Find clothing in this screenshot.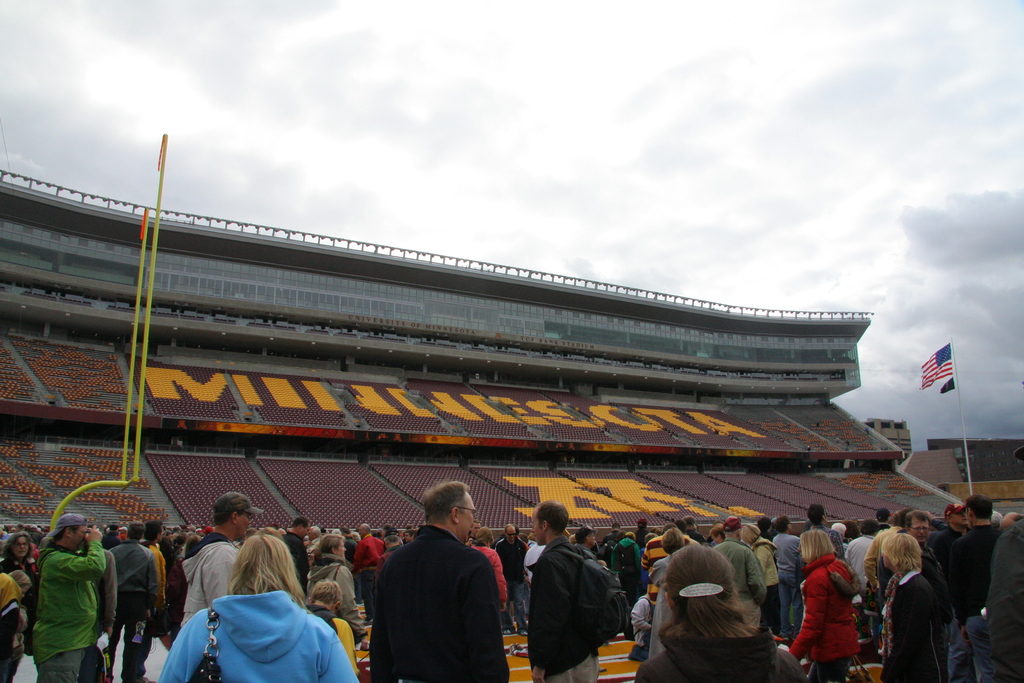
The bounding box for clothing is pyautogui.locateOnScreen(639, 534, 694, 604).
